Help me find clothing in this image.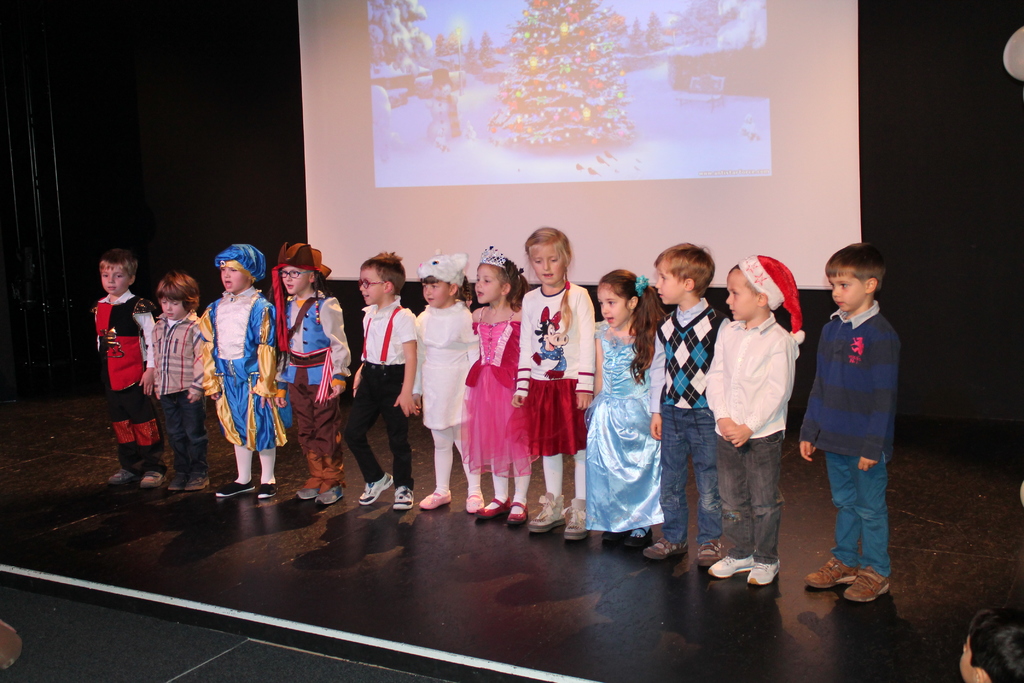
Found it: bbox=[514, 278, 598, 456].
